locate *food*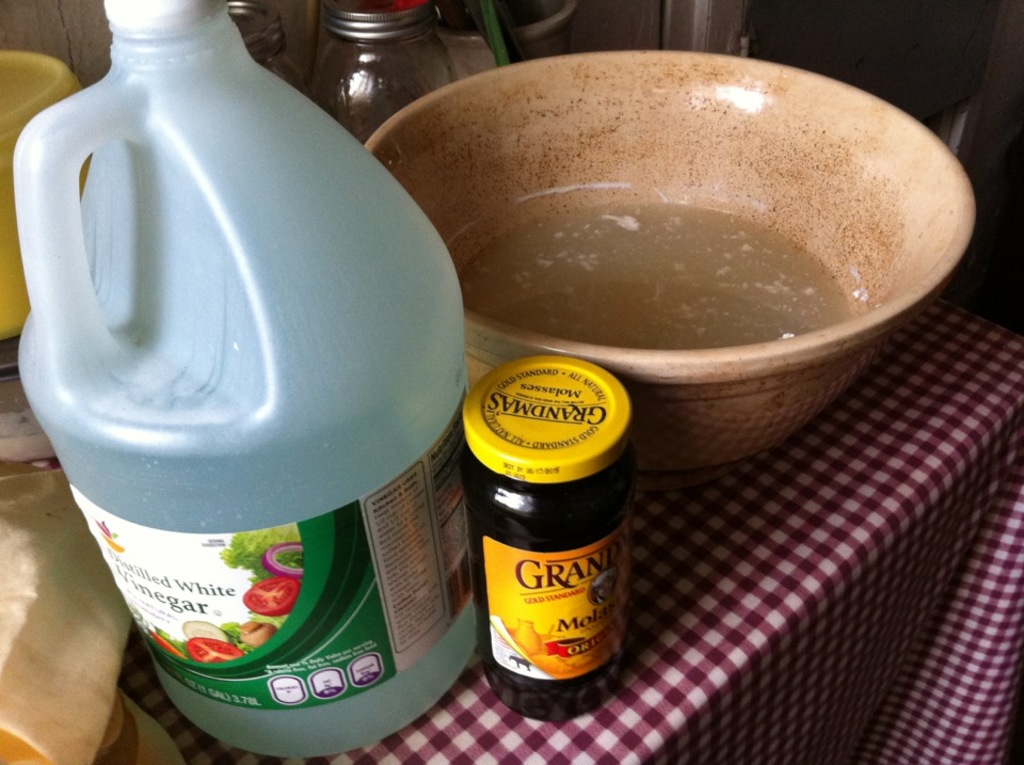
BBox(141, 542, 304, 662)
